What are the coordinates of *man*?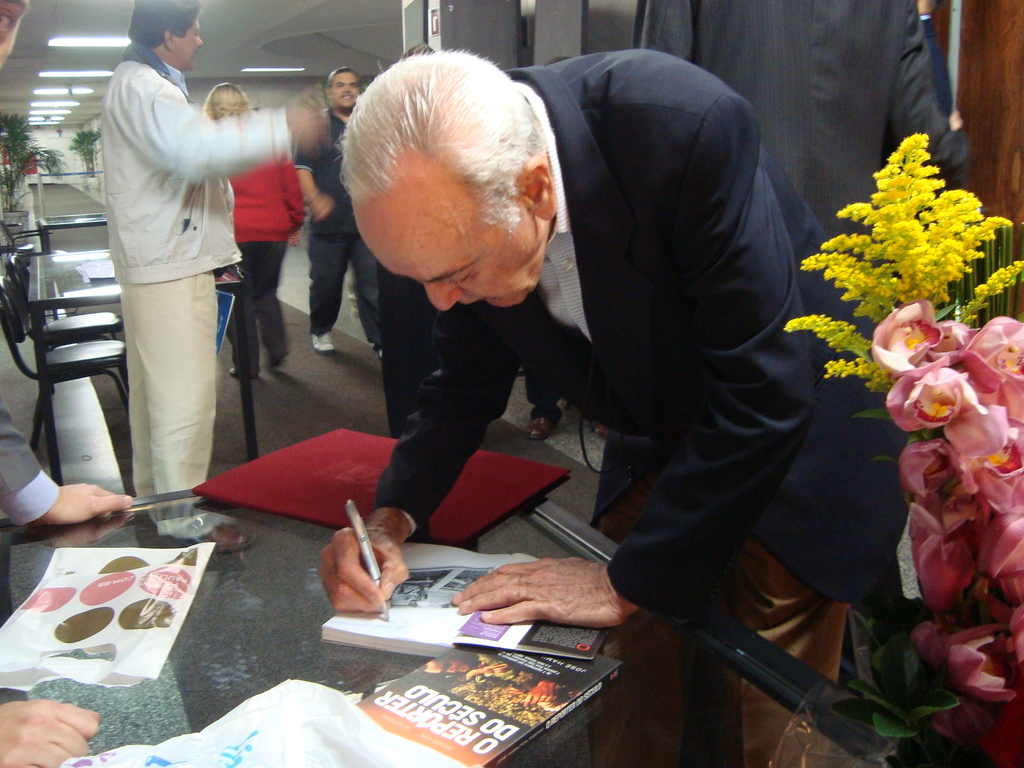
<box>295,68,373,352</box>.
